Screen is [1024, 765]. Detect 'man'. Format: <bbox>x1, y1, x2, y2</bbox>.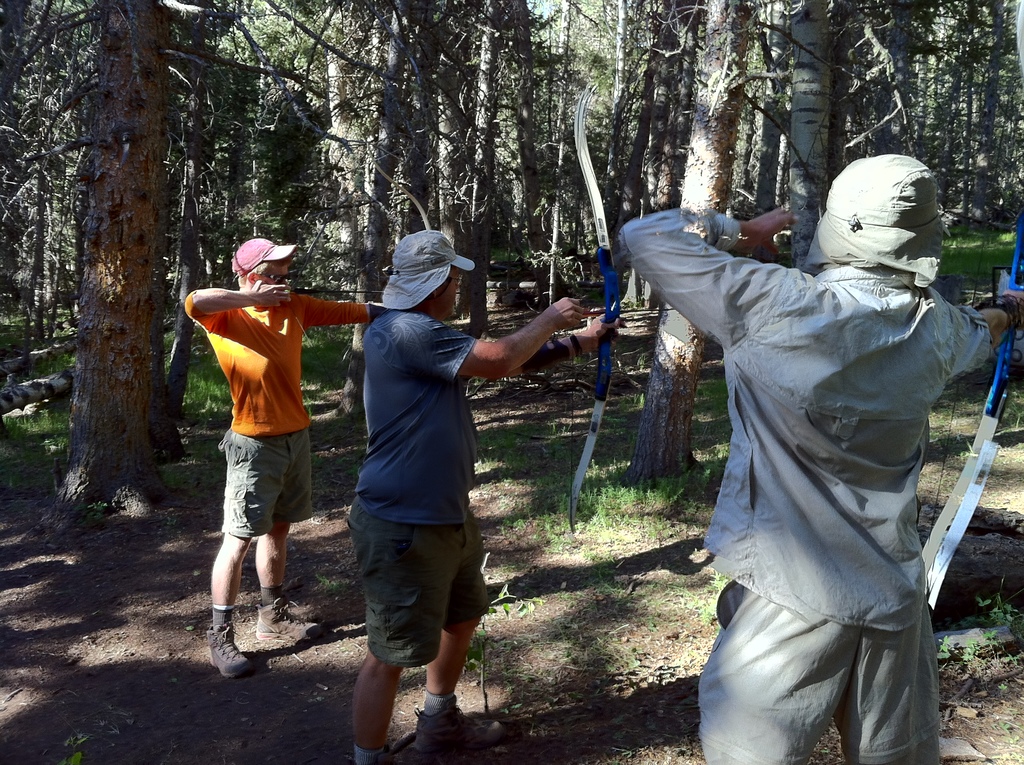
<bbox>620, 153, 1023, 764</bbox>.
